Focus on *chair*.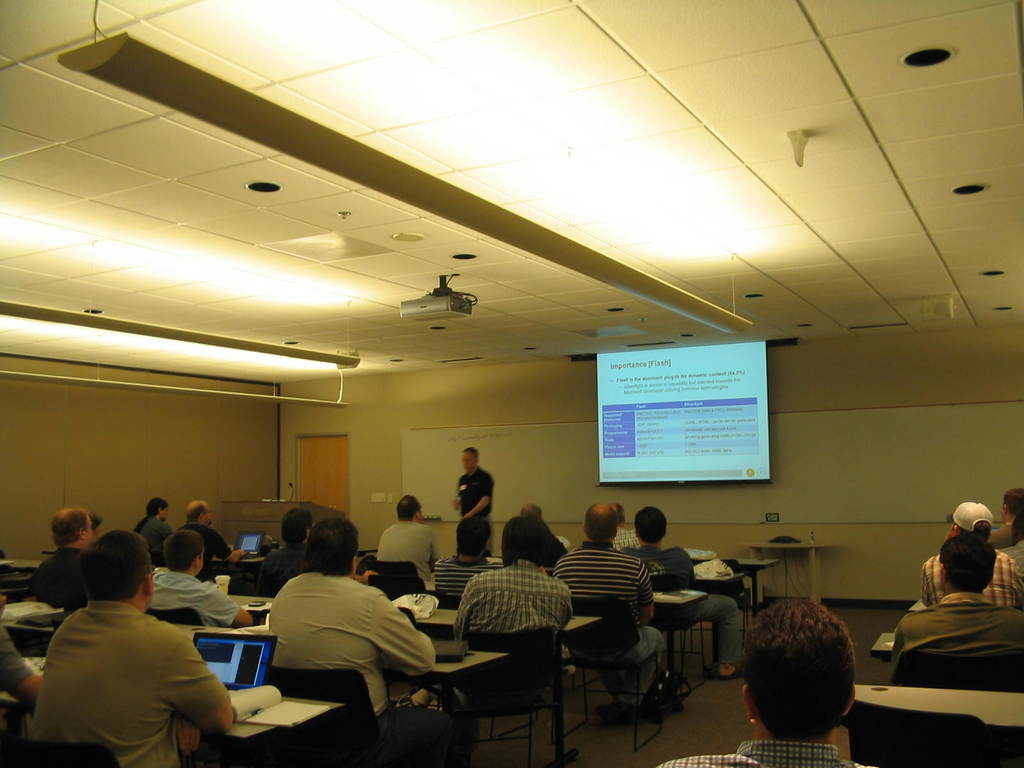
Focused at <region>890, 648, 1023, 696</region>.
